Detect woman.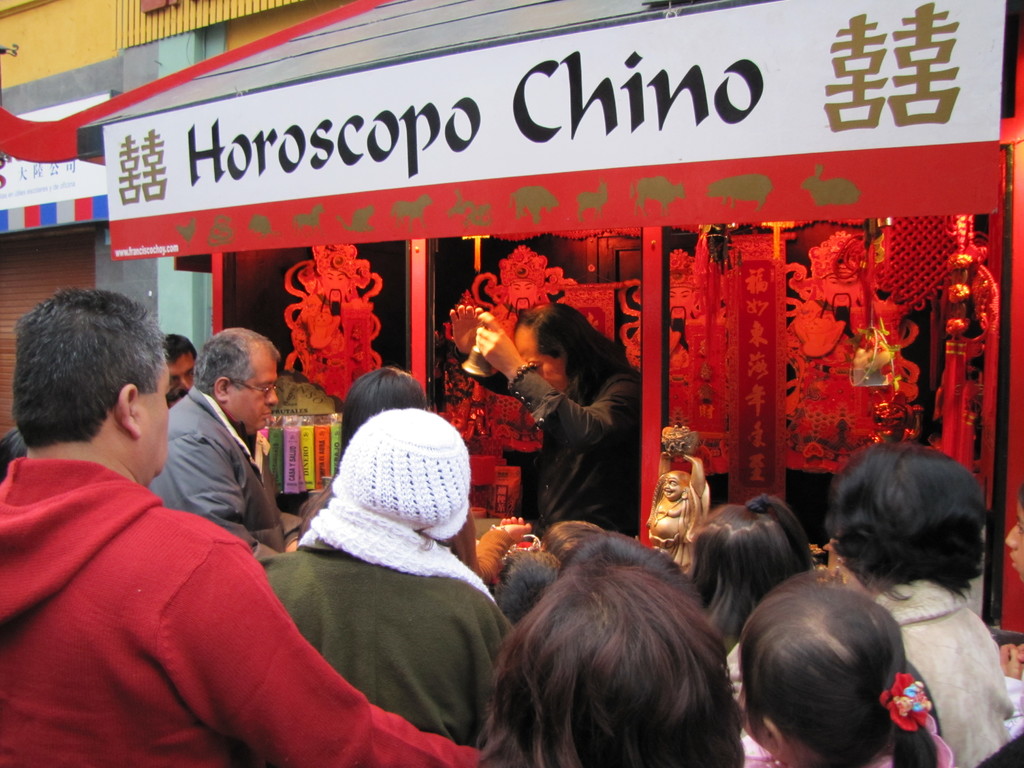
Detected at bbox=(259, 409, 513, 748).
